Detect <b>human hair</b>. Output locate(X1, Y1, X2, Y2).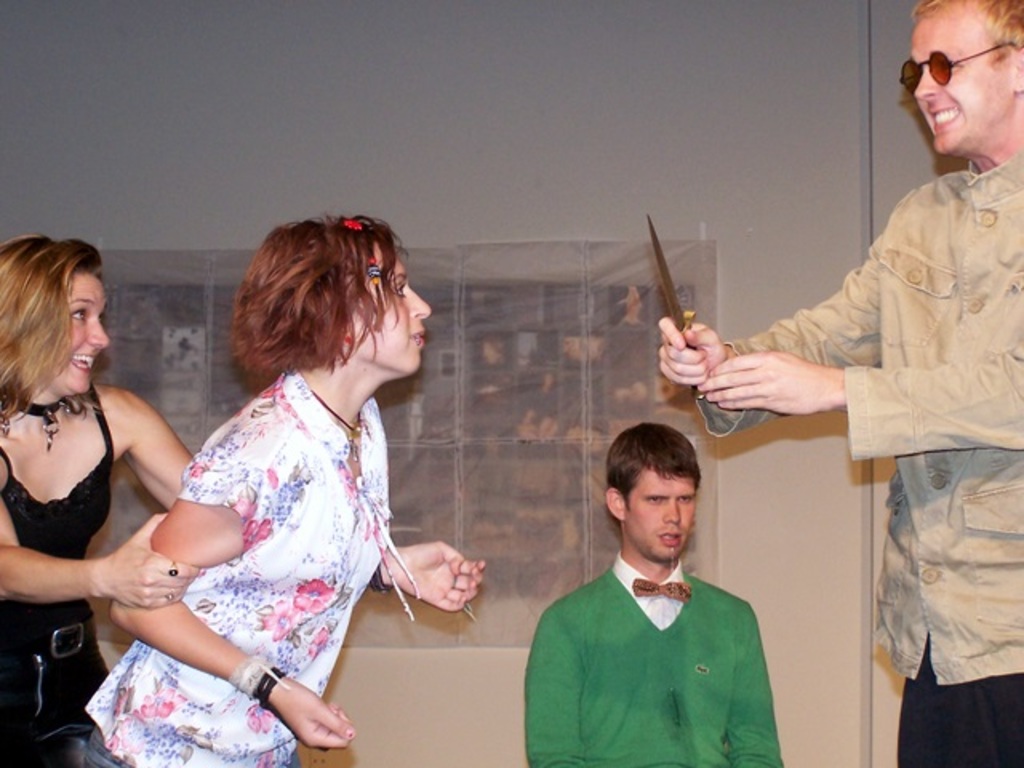
locate(606, 419, 702, 510).
